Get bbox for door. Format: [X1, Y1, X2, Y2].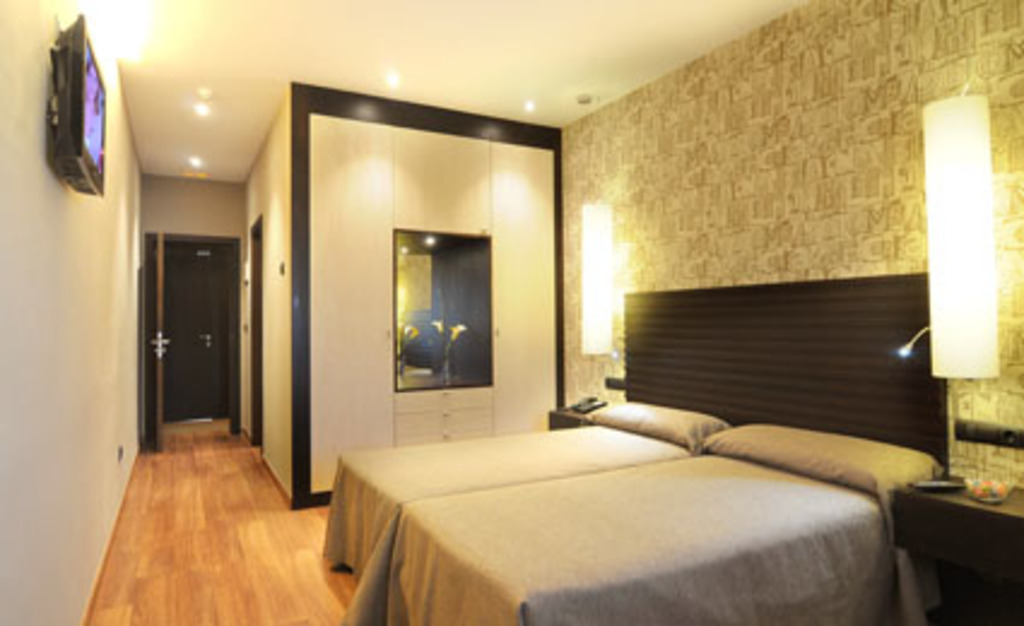
[140, 241, 154, 448].
